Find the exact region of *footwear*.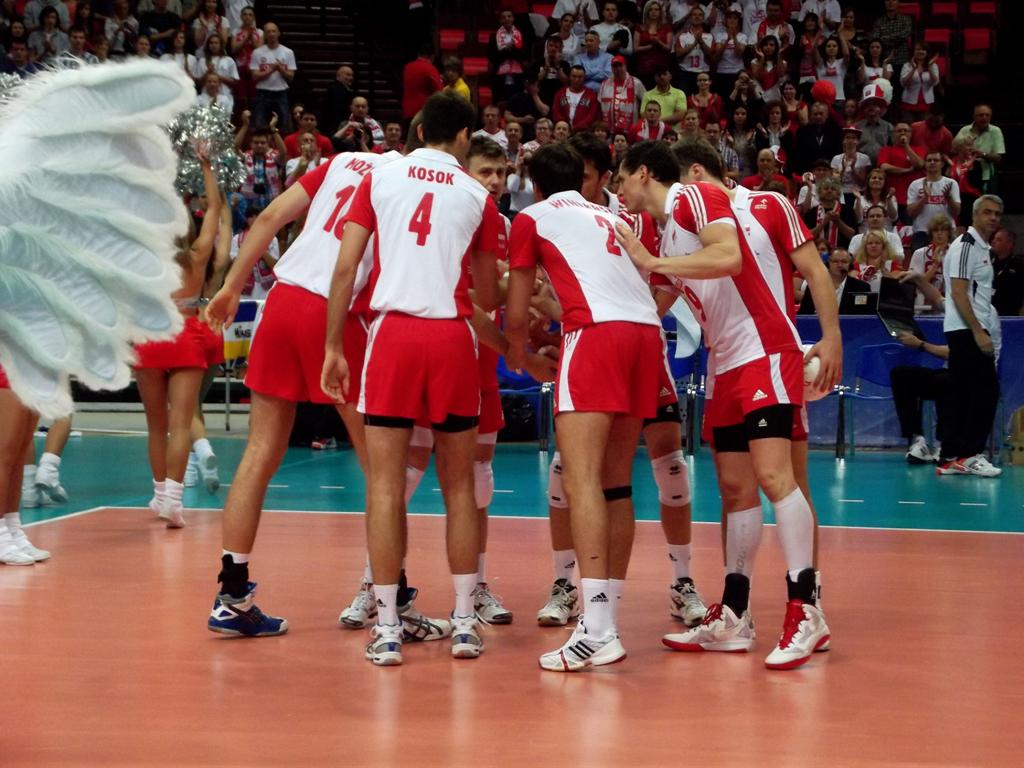
Exact region: Rect(5, 519, 25, 566).
